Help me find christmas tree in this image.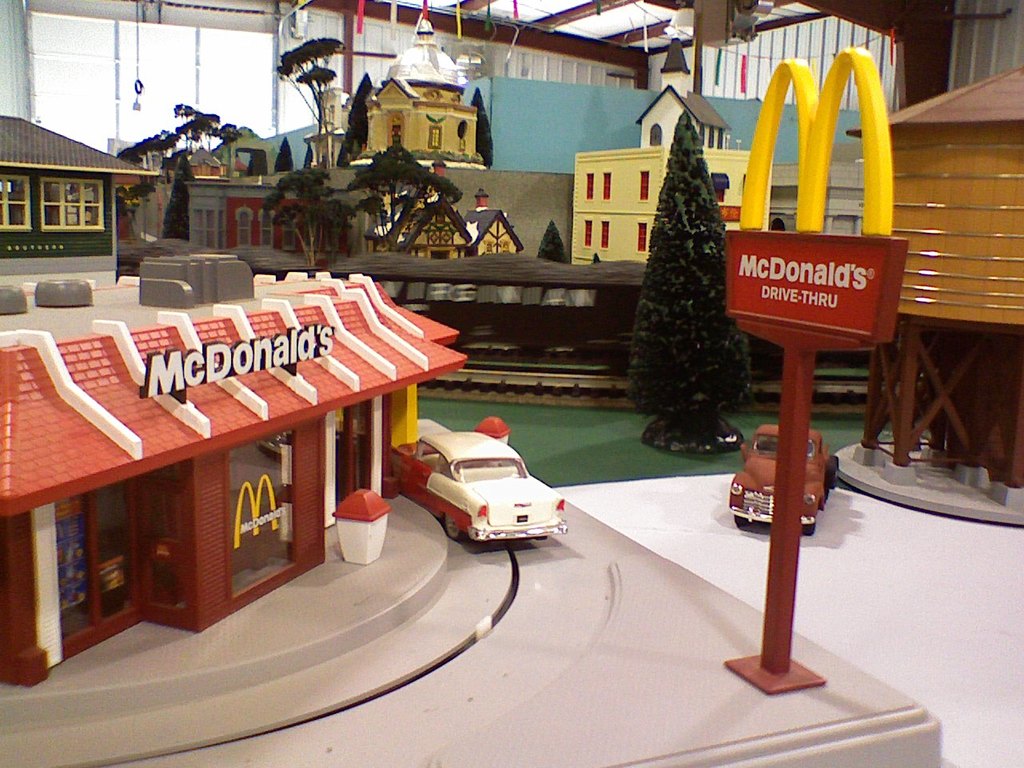
Found it: bbox(157, 153, 199, 247).
